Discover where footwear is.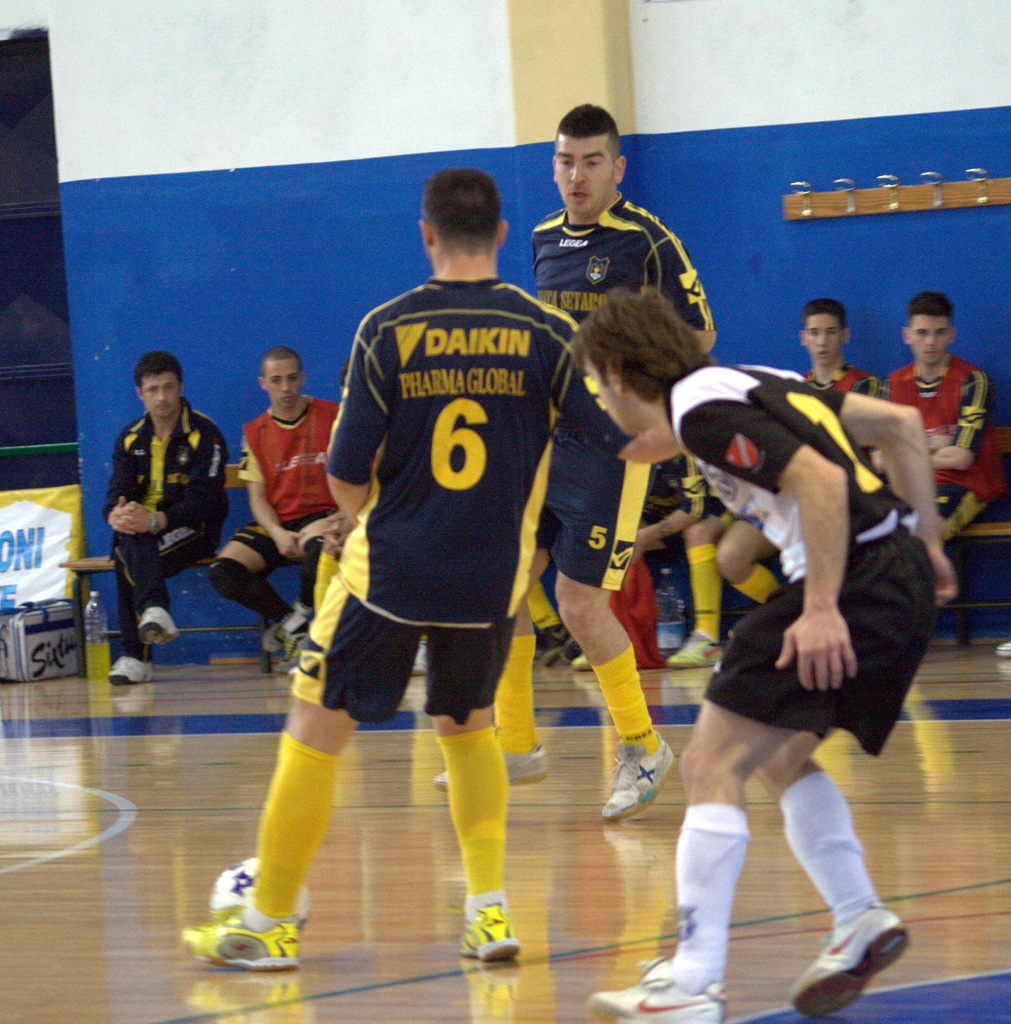
Discovered at 135:605:175:648.
